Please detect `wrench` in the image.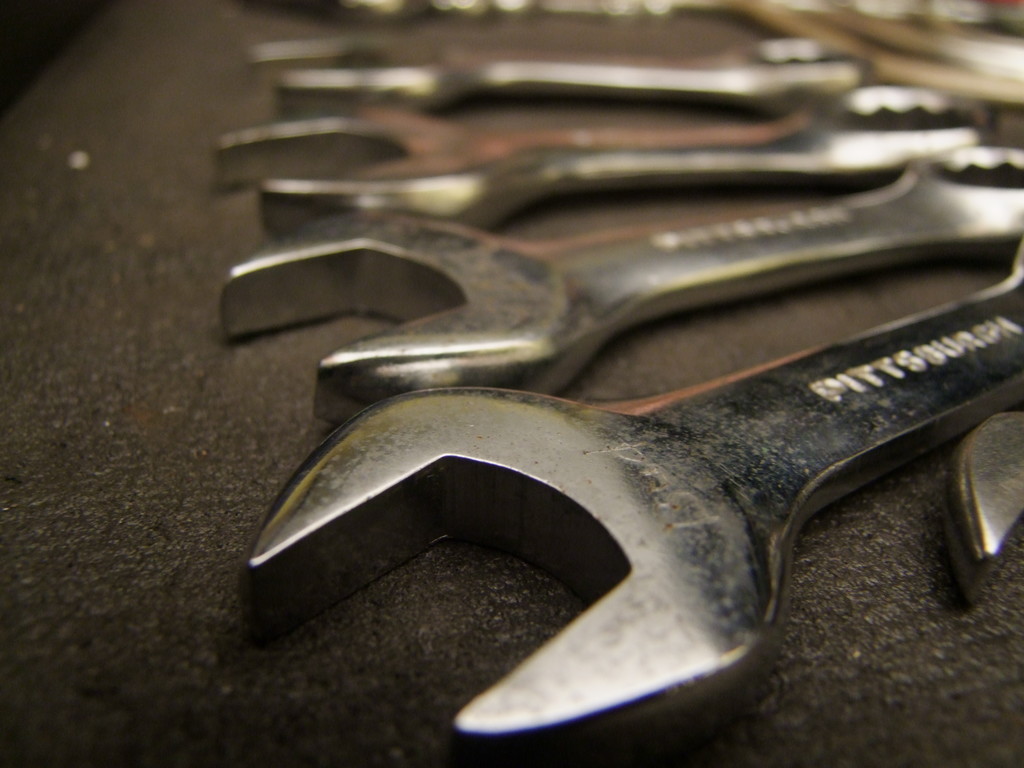
bbox=[248, 35, 858, 104].
